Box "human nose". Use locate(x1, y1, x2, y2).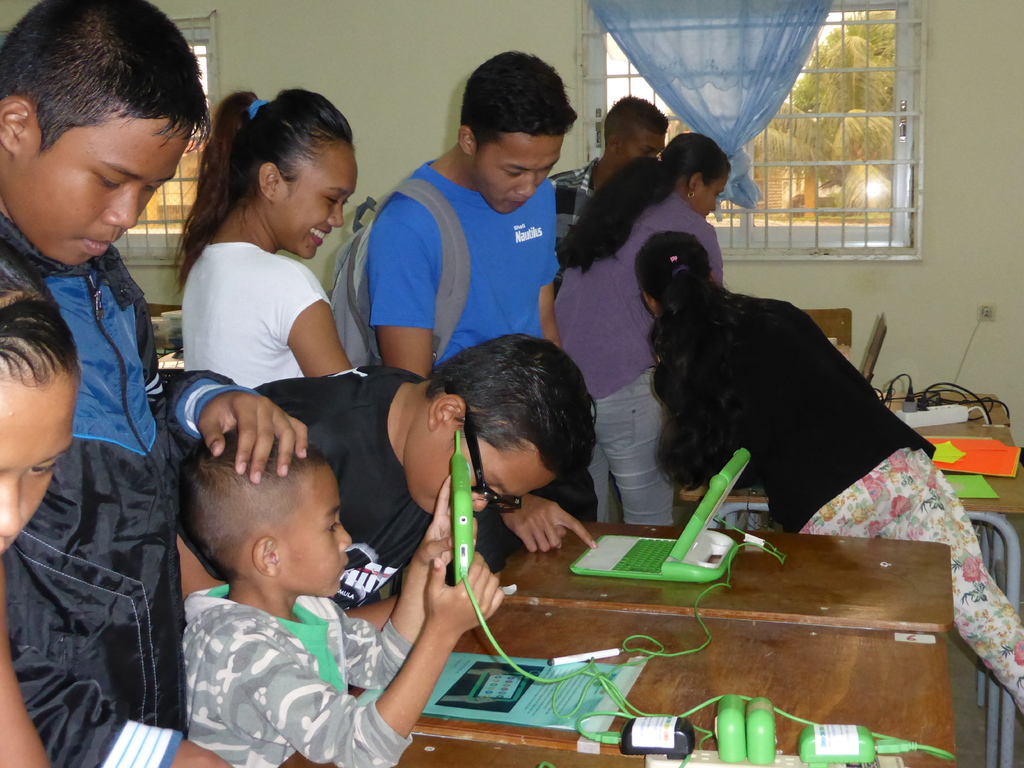
locate(340, 519, 351, 548).
